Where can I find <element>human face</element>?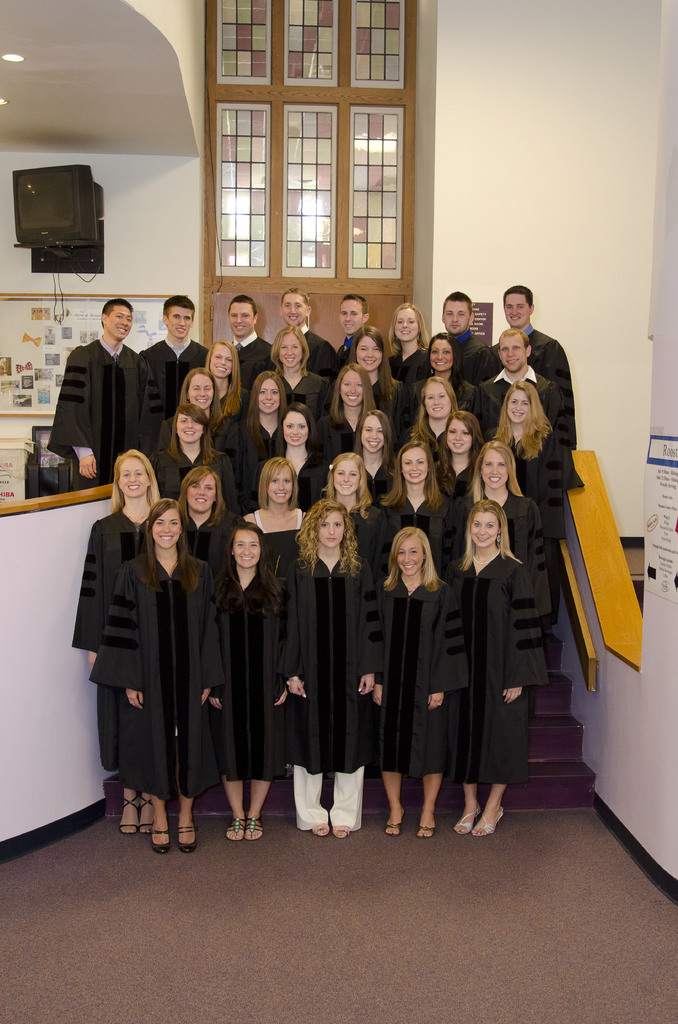
You can find it at [x1=152, y1=509, x2=182, y2=548].
